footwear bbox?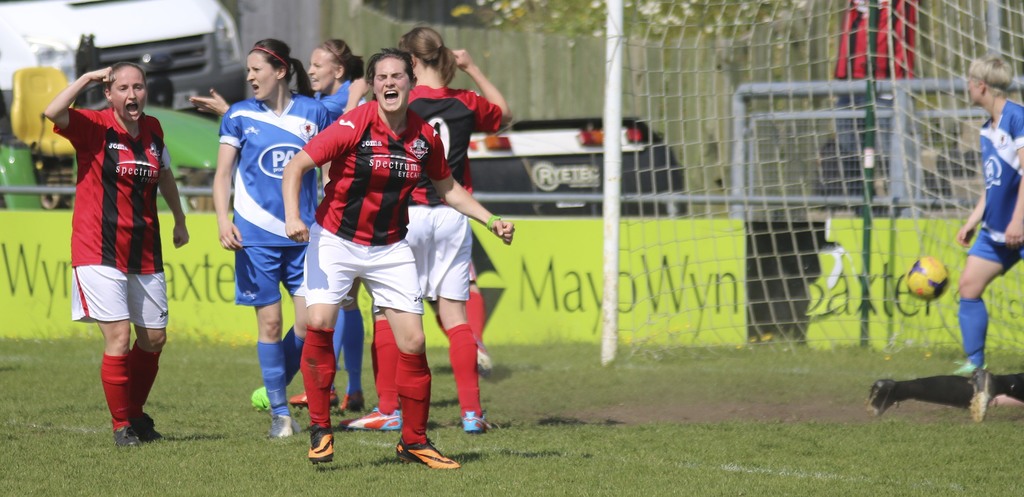
292 386 341 408
